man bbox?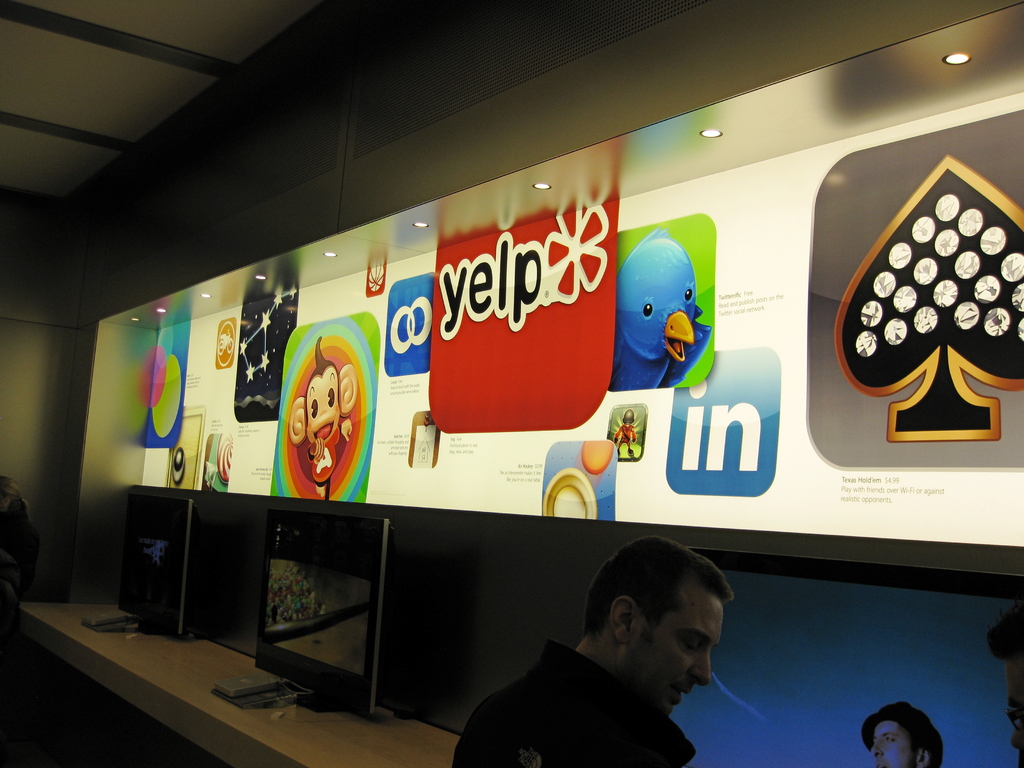
864:699:942:767
